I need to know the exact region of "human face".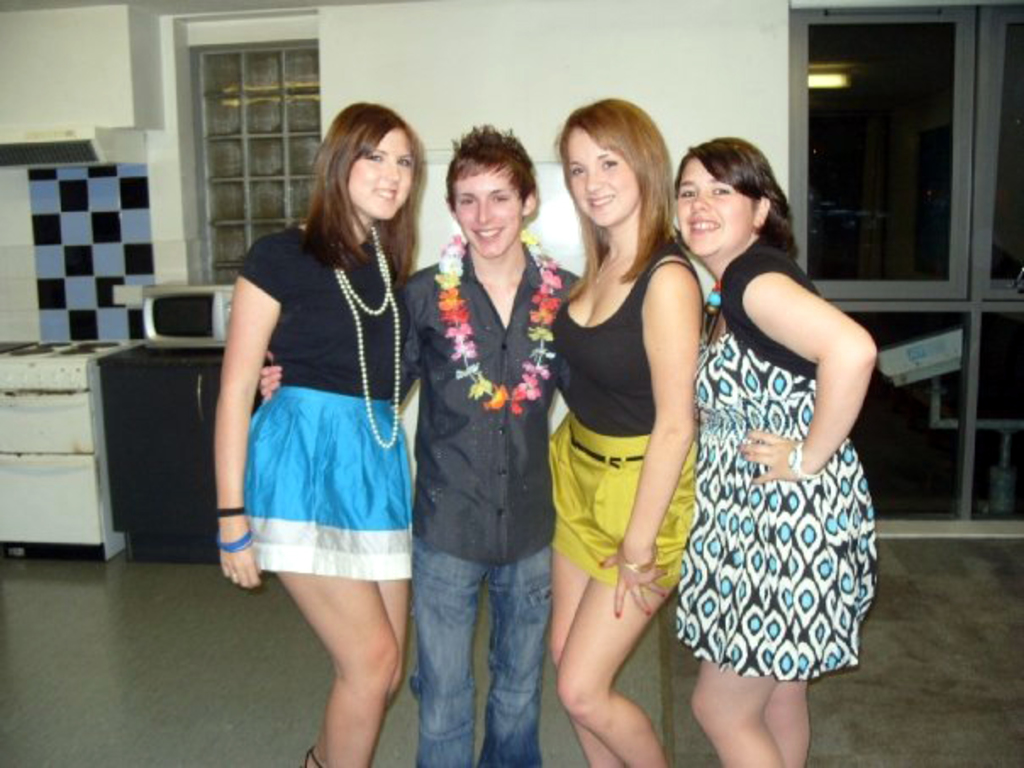
Region: [left=454, top=168, right=522, bottom=259].
